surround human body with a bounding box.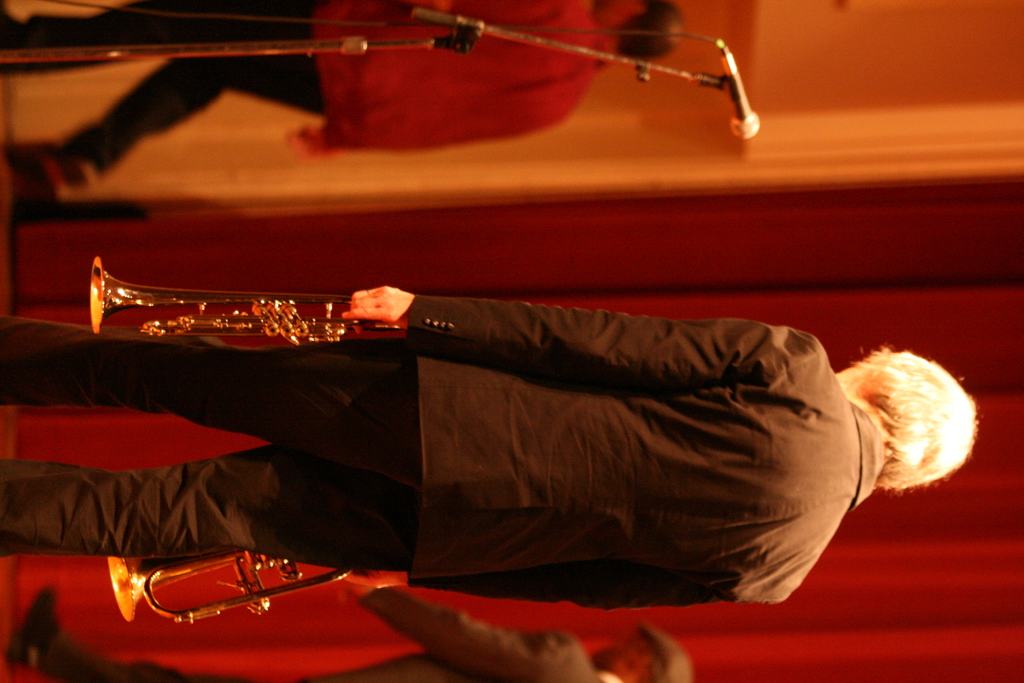
bbox(0, 0, 696, 183).
